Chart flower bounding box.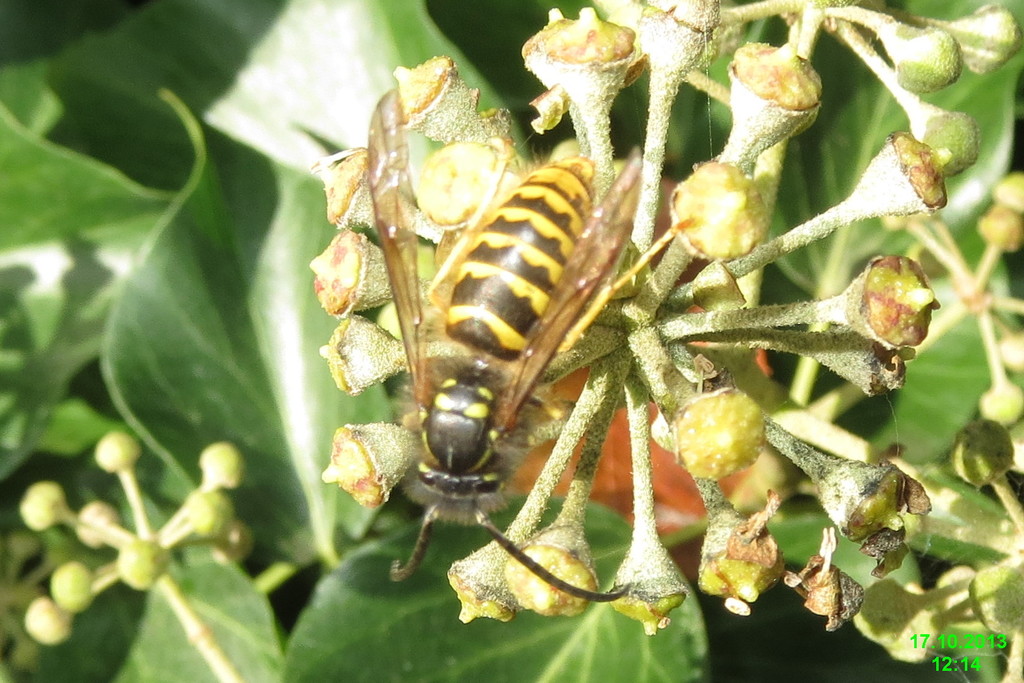
Charted: rect(675, 161, 764, 258).
